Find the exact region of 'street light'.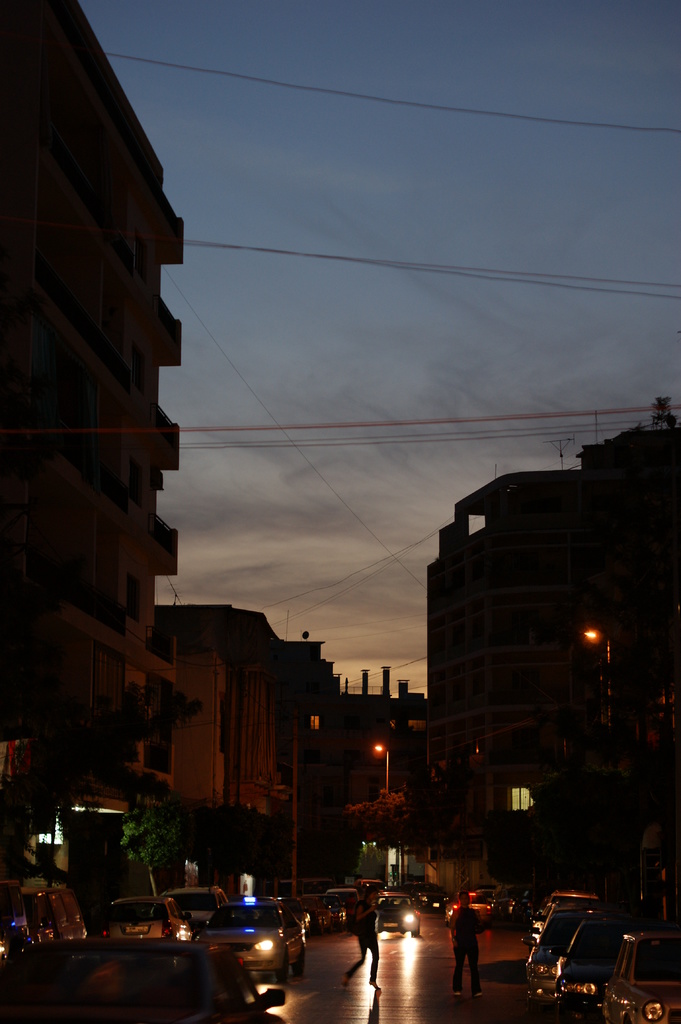
Exact region: box=[371, 740, 390, 803].
